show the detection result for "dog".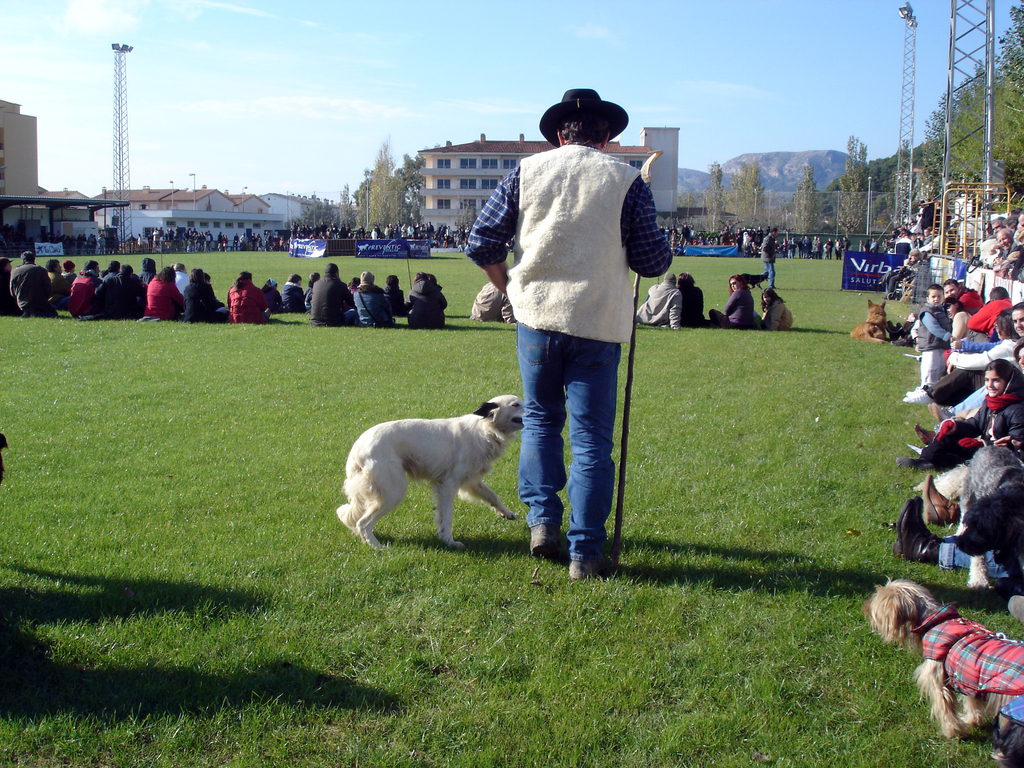
913/447/1023/590.
